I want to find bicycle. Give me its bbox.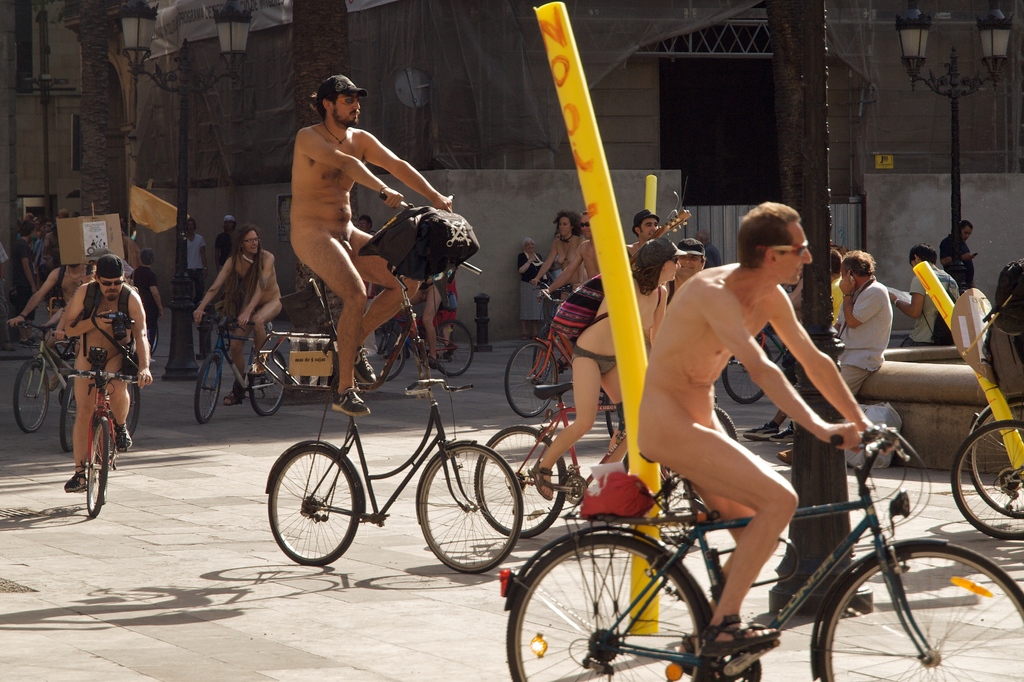
x1=55 y1=368 x2=146 y2=517.
